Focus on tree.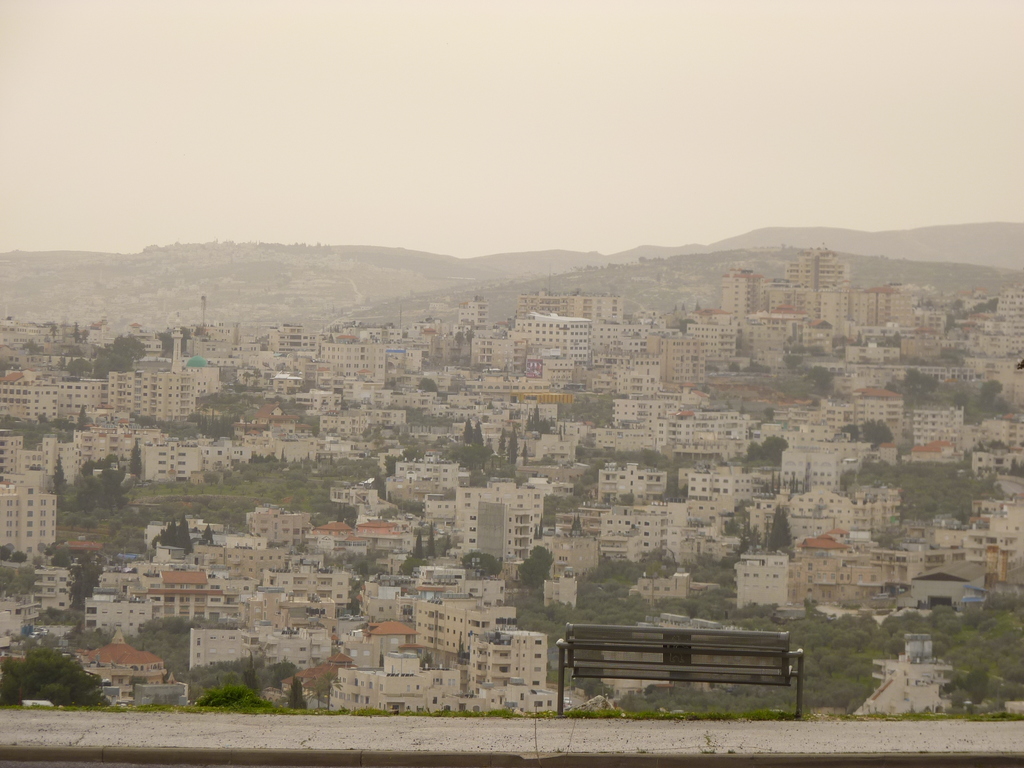
Focused at 402, 445, 426, 460.
